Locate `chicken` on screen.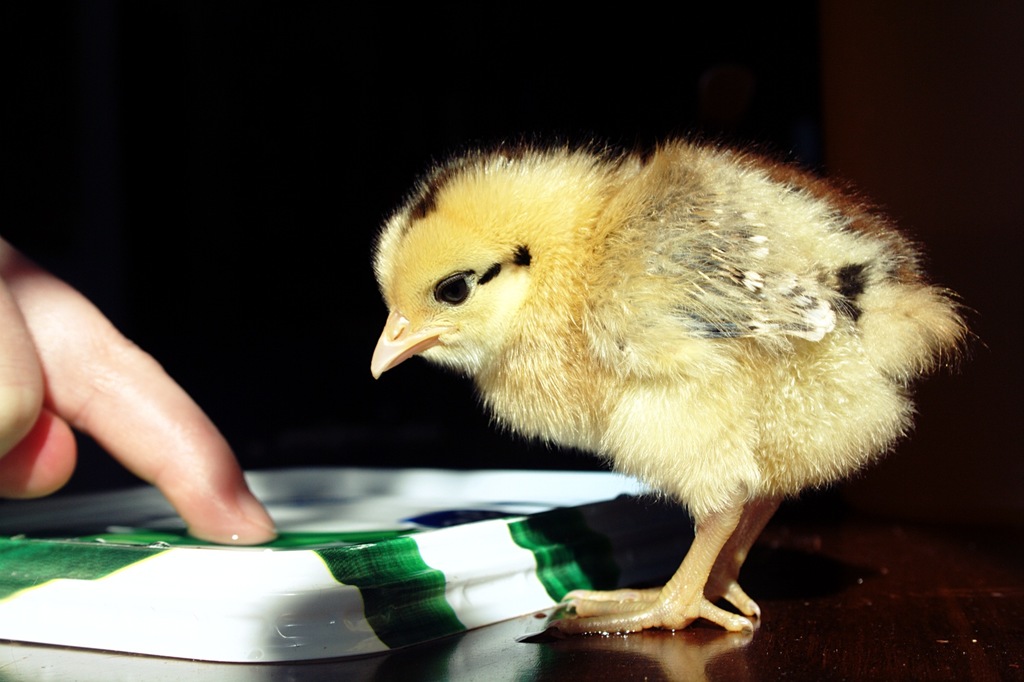
On screen at region(356, 137, 952, 633).
